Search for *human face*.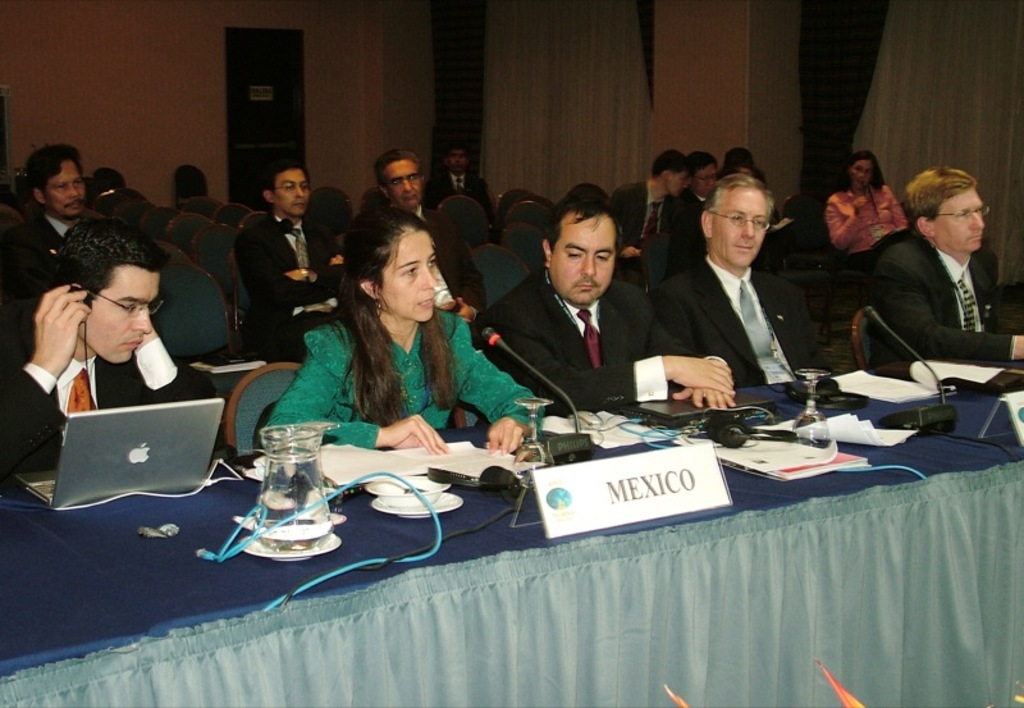
Found at <bbox>692, 166, 714, 200</bbox>.
